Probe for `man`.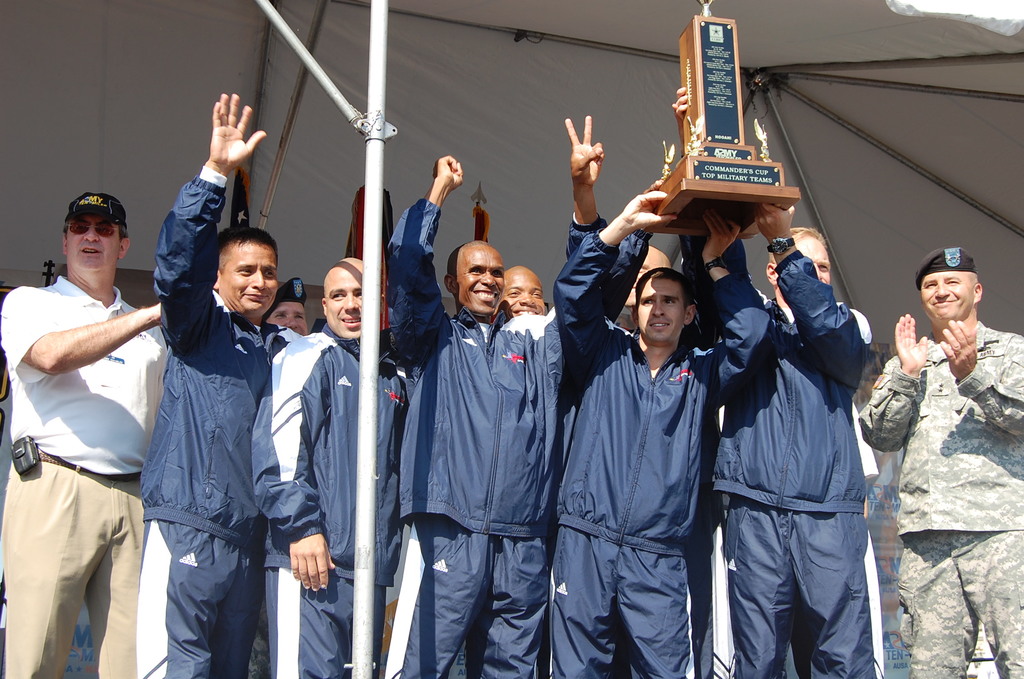
Probe result: left=260, top=278, right=310, bottom=337.
